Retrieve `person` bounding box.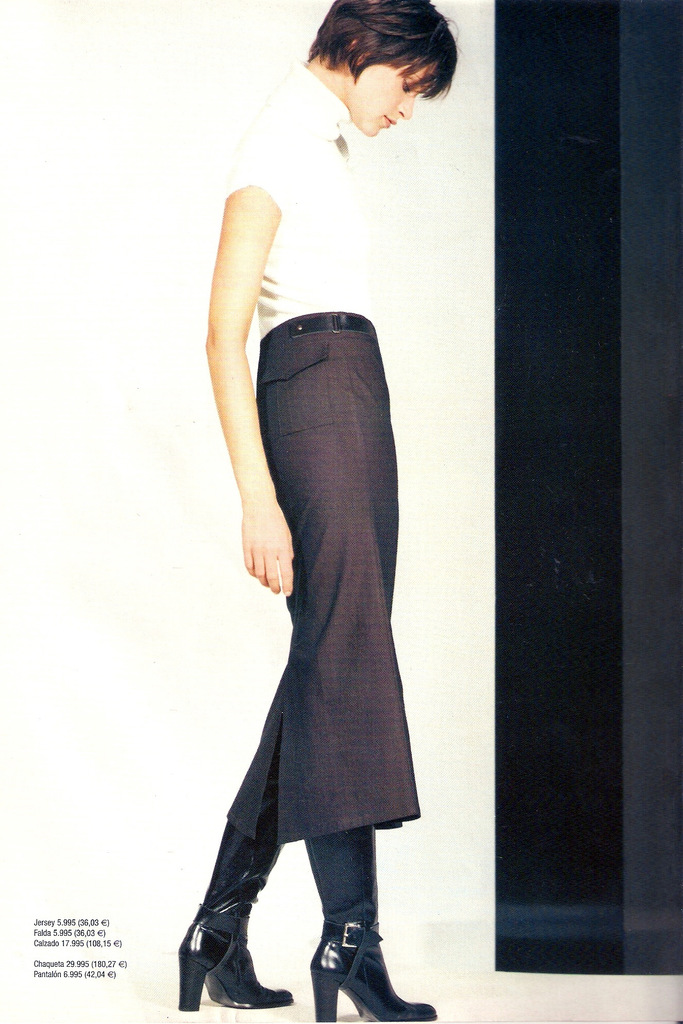
Bounding box: Rect(185, 0, 476, 1020).
